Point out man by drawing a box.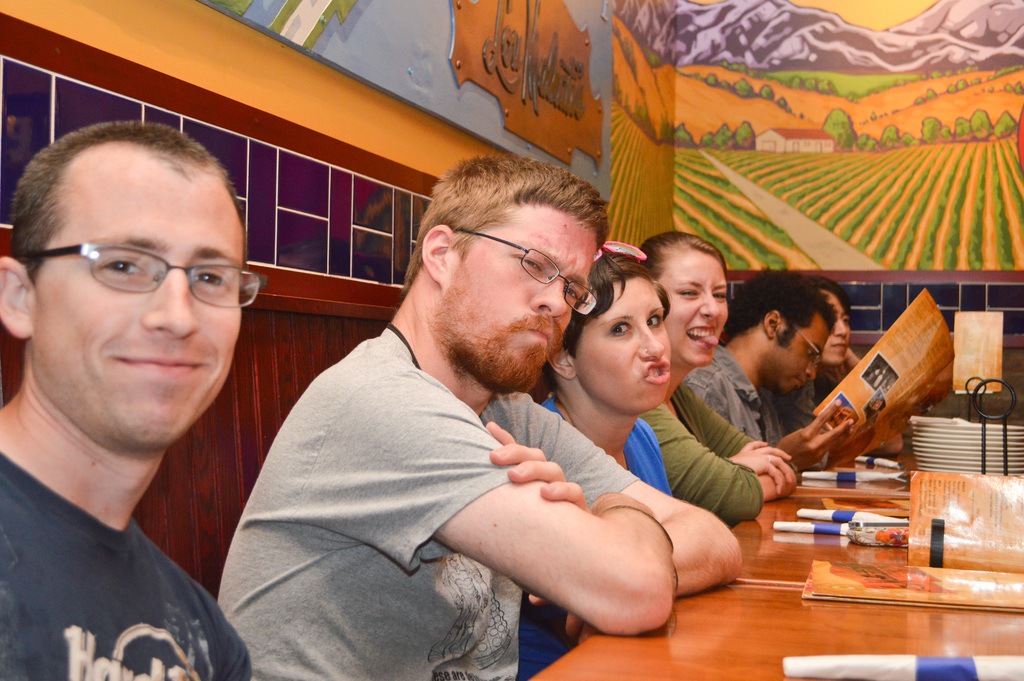
detection(214, 147, 746, 669).
